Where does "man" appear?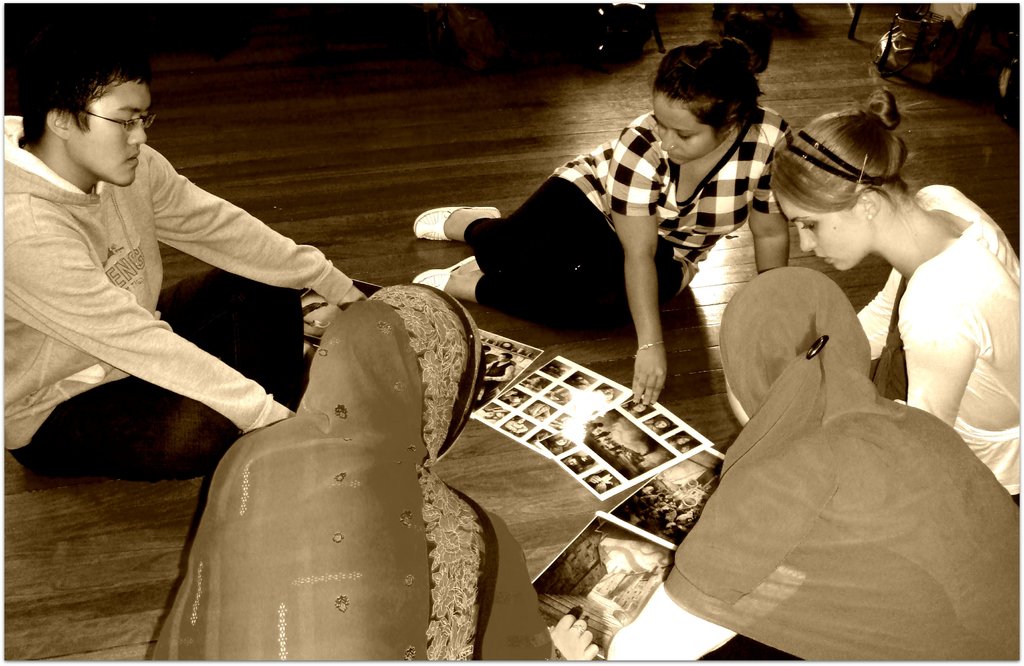
Appears at (x1=9, y1=66, x2=331, y2=484).
